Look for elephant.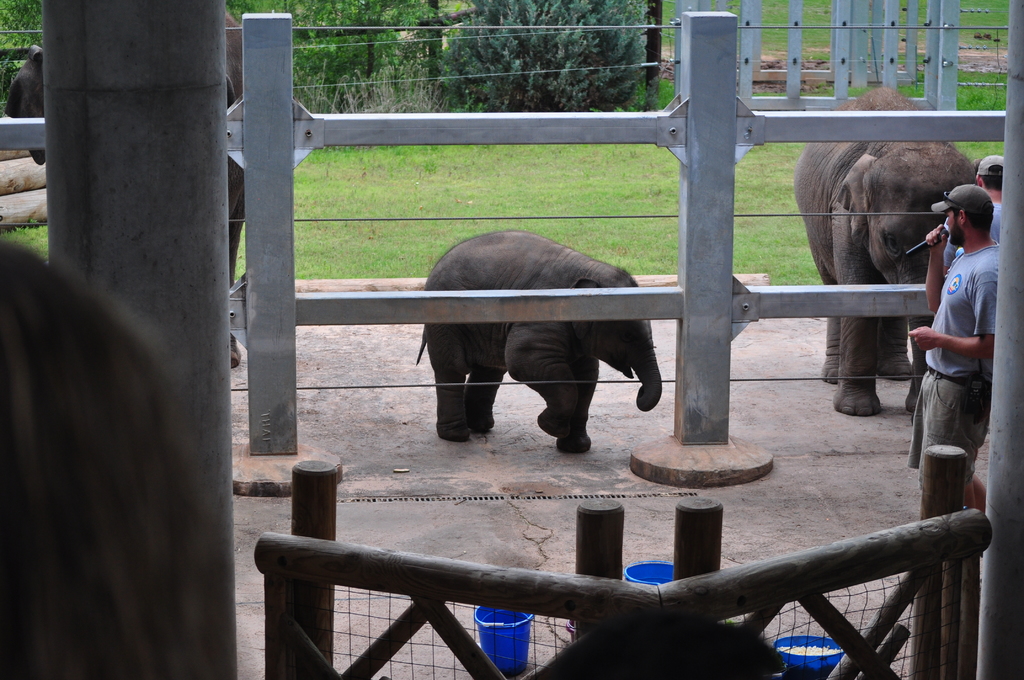
Found: crop(8, 2, 299, 371).
